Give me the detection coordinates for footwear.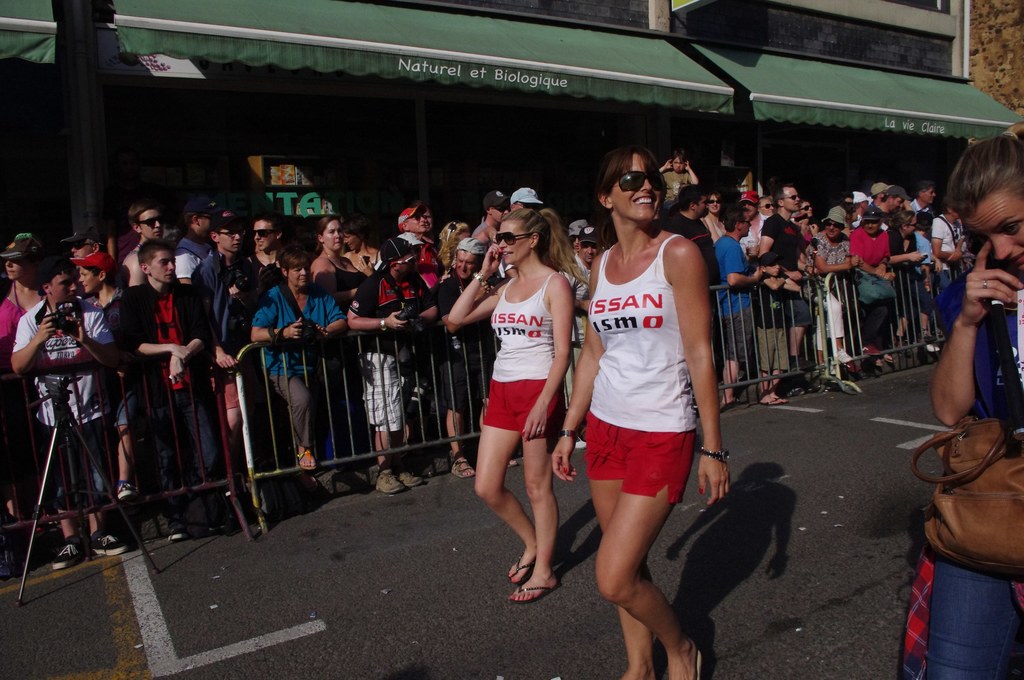
922/343/942/356.
